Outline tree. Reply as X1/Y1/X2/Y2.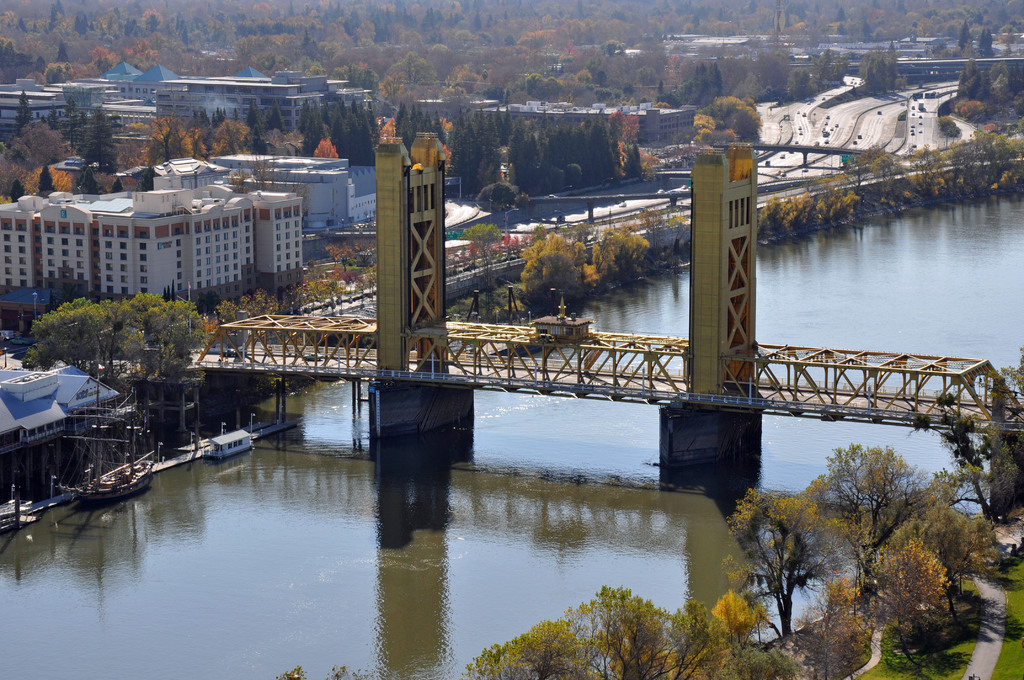
527/223/652/318.
